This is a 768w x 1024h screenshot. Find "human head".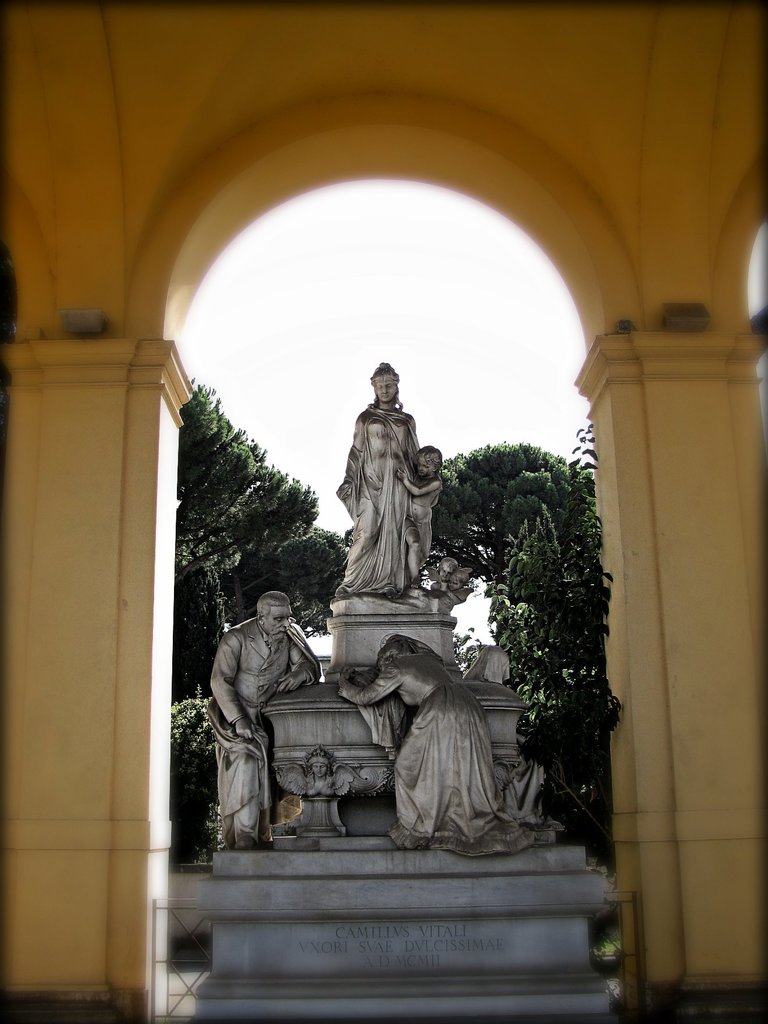
Bounding box: BBox(364, 360, 394, 396).
